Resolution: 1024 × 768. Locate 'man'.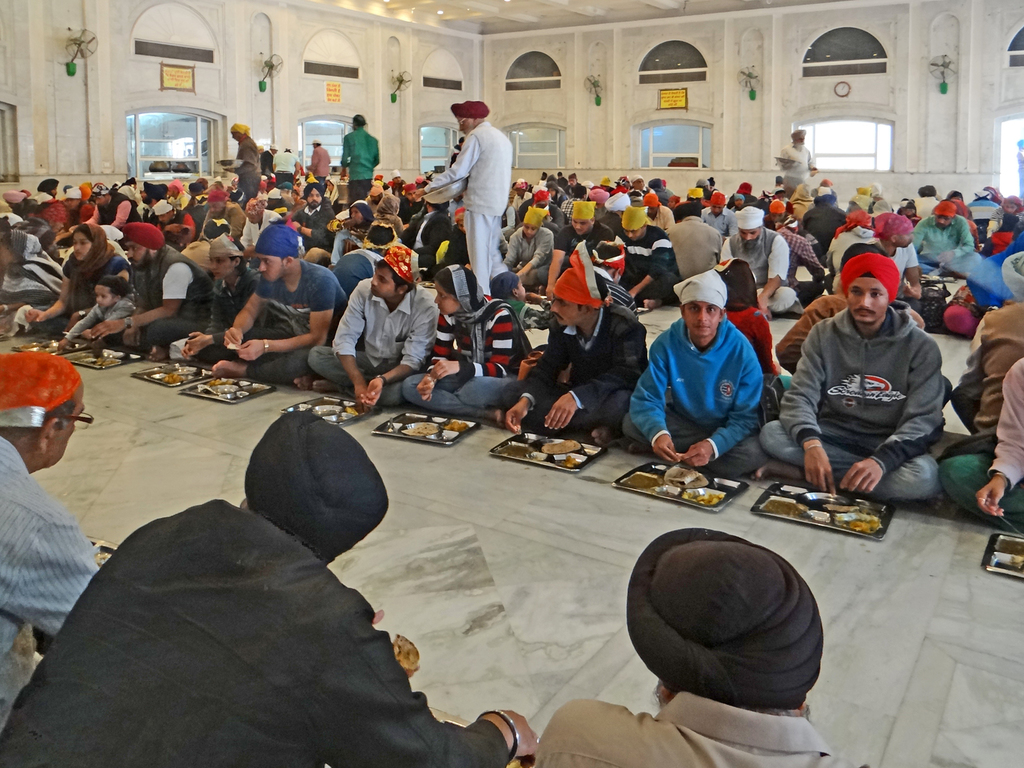
(664,200,729,284).
